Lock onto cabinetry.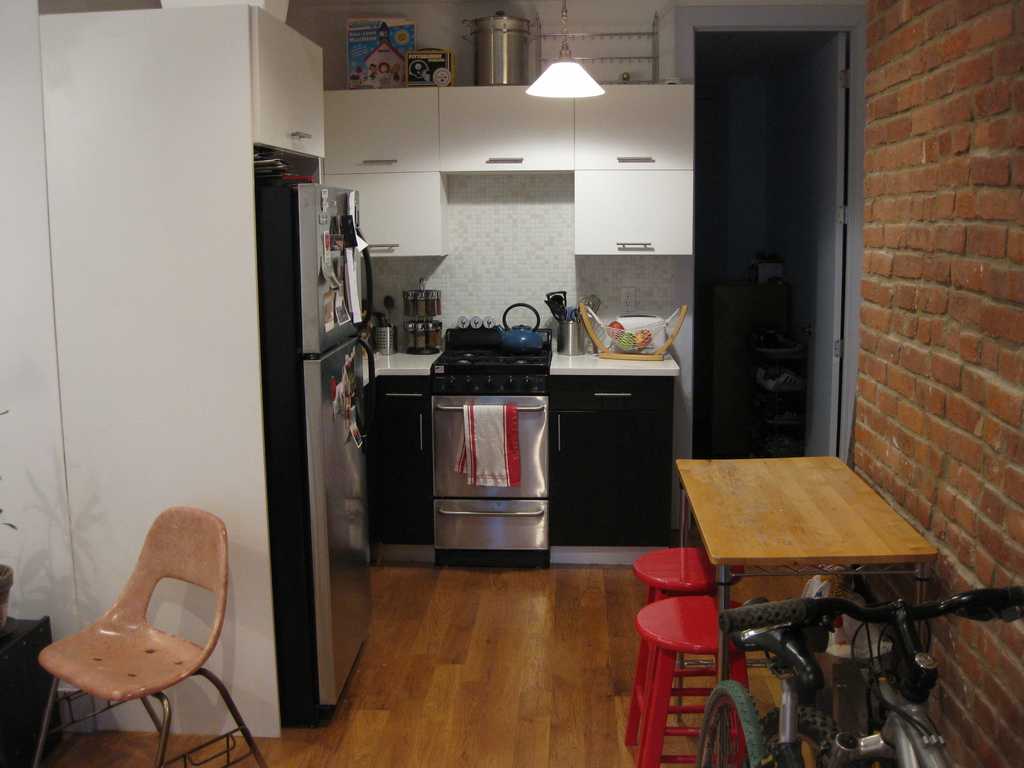
Locked: select_region(572, 78, 699, 175).
